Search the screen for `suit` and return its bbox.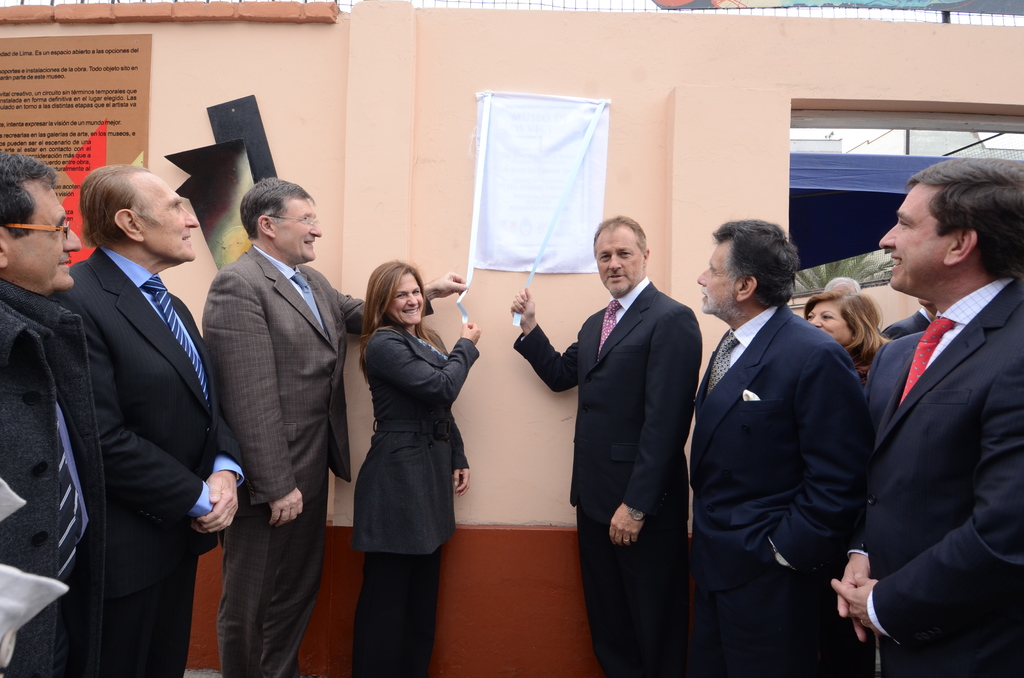
Found: rect(513, 279, 701, 677).
